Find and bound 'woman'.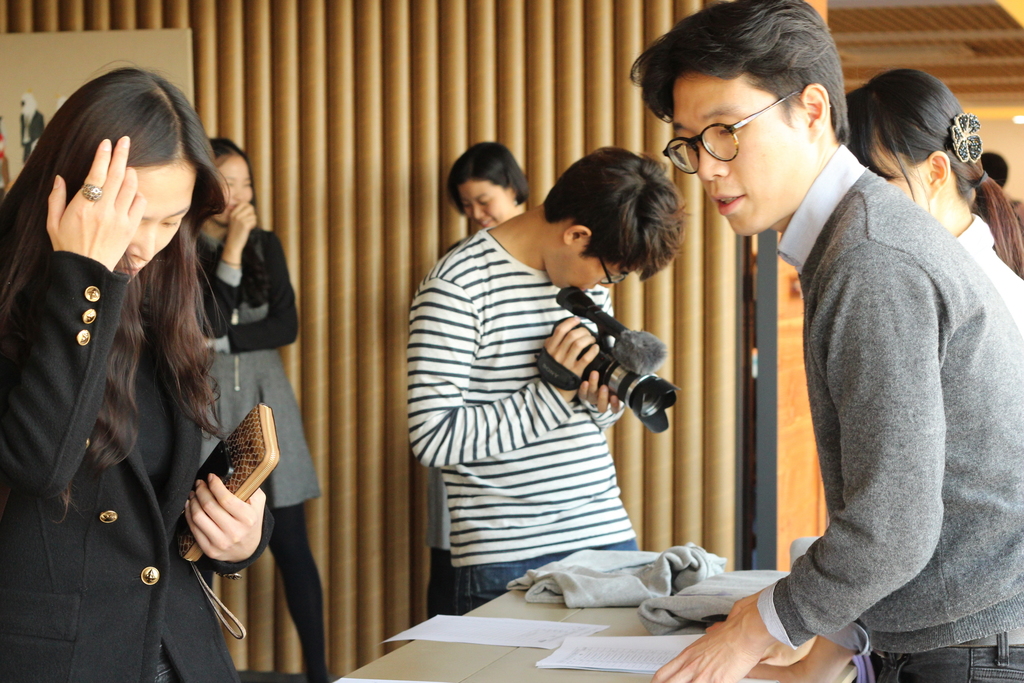
Bound: <box>826,60,1023,342</box>.
